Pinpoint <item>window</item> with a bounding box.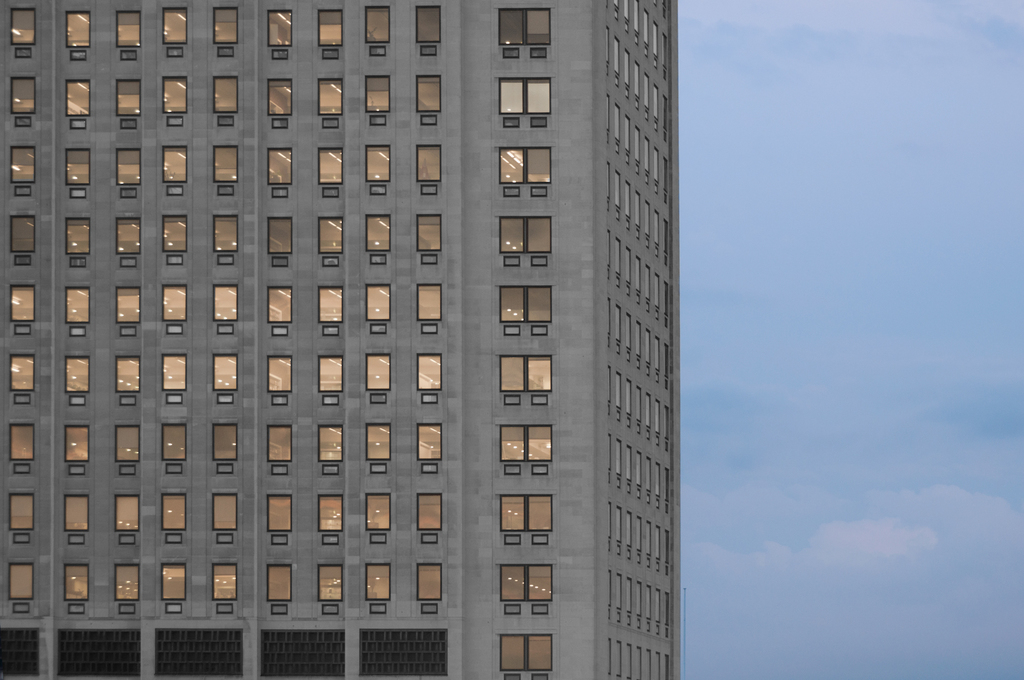
<region>309, 143, 347, 197</region>.
